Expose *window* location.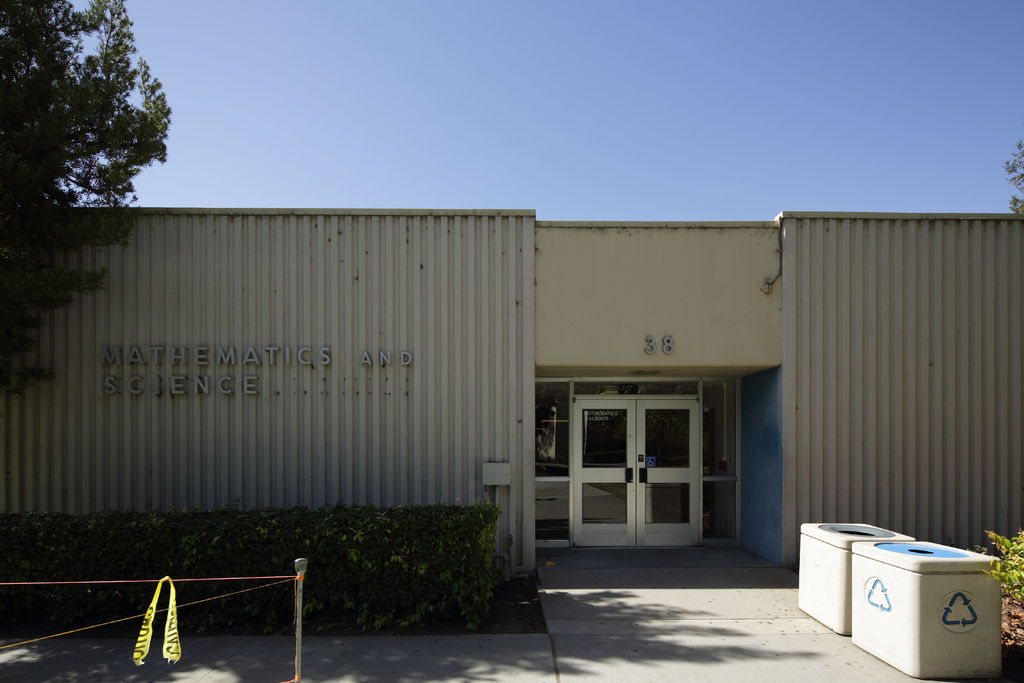
Exposed at bbox=(535, 484, 573, 550).
